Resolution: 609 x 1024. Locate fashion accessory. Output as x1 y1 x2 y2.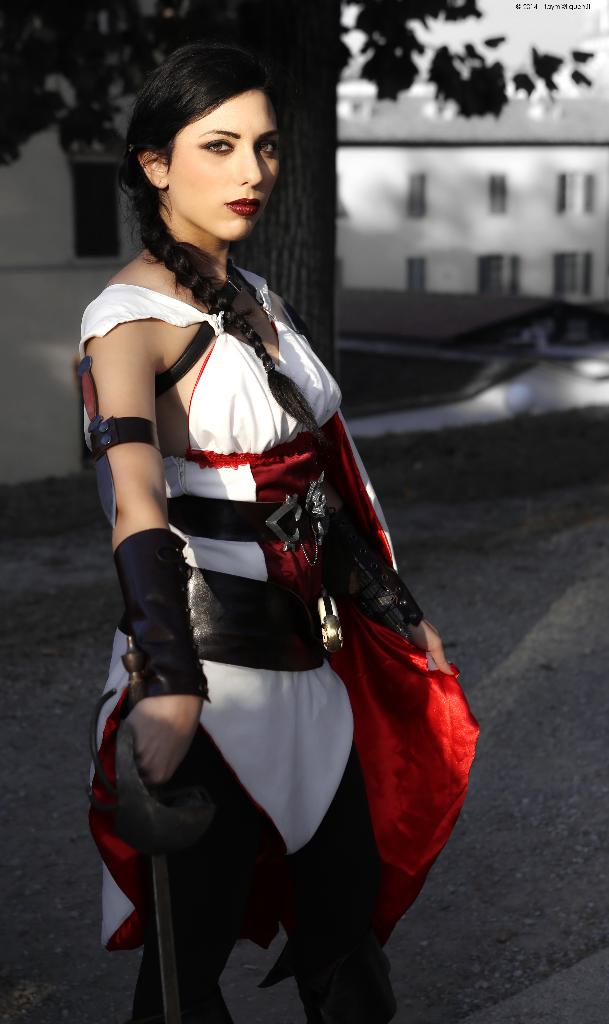
94 416 164 461.
